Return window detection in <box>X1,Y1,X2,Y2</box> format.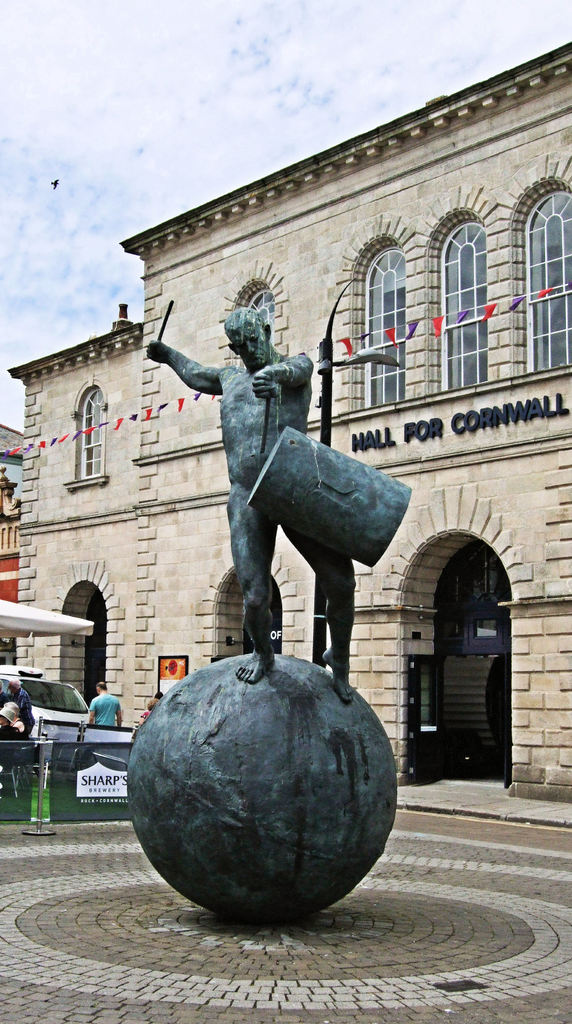
<box>508,181,571,367</box>.
